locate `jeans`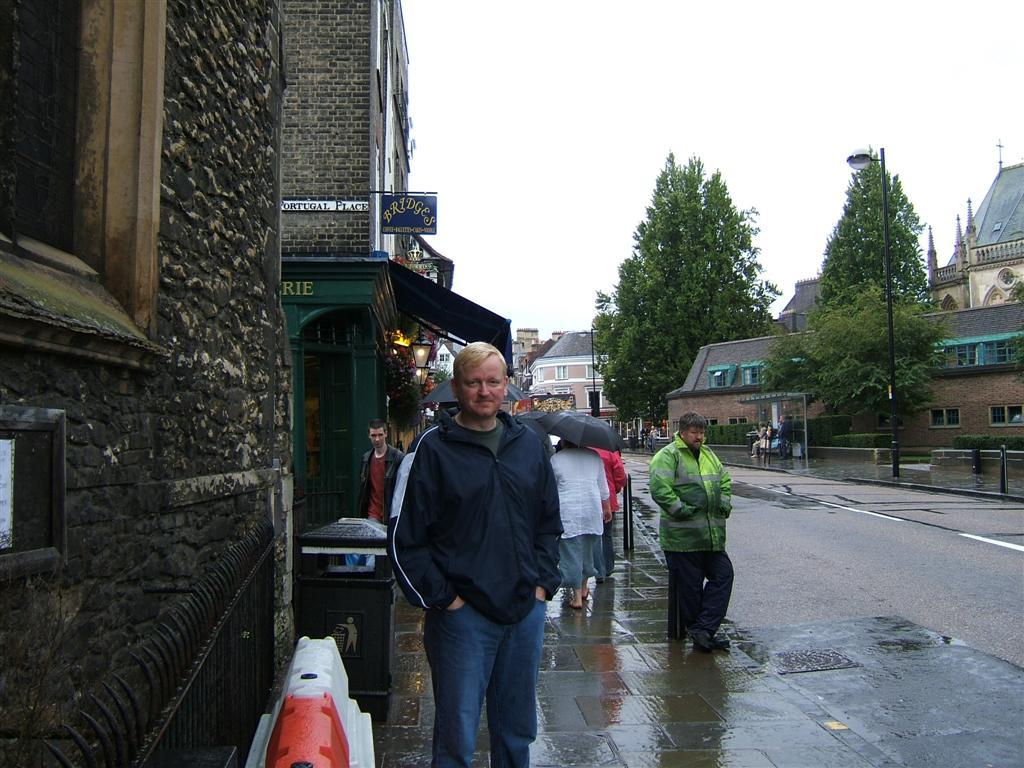
detection(423, 602, 544, 767)
